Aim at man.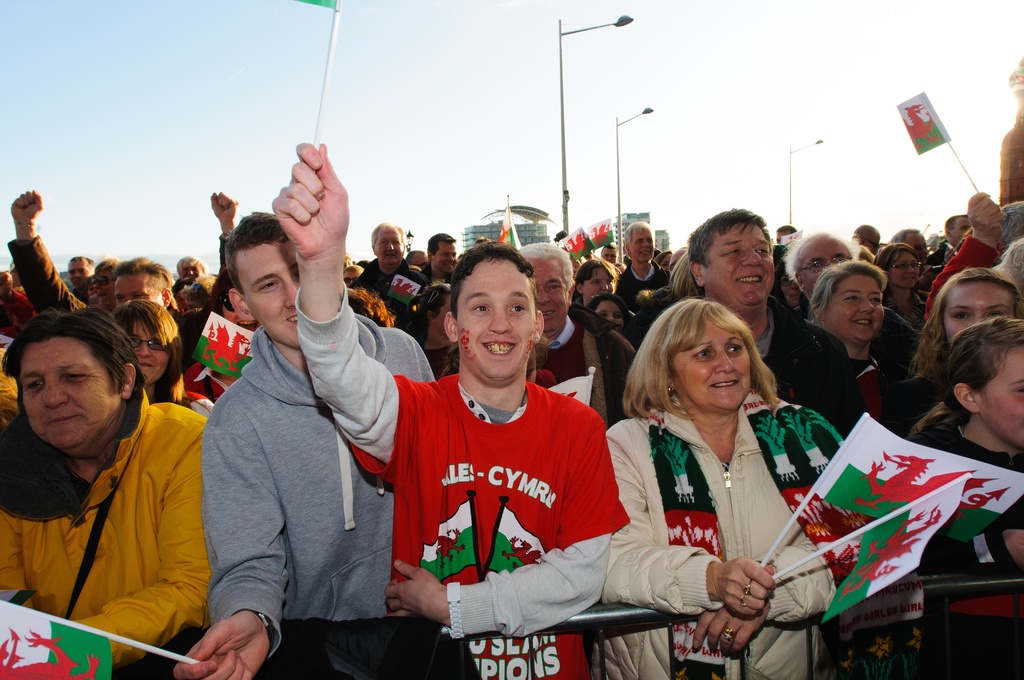
Aimed at Rect(345, 219, 430, 331).
